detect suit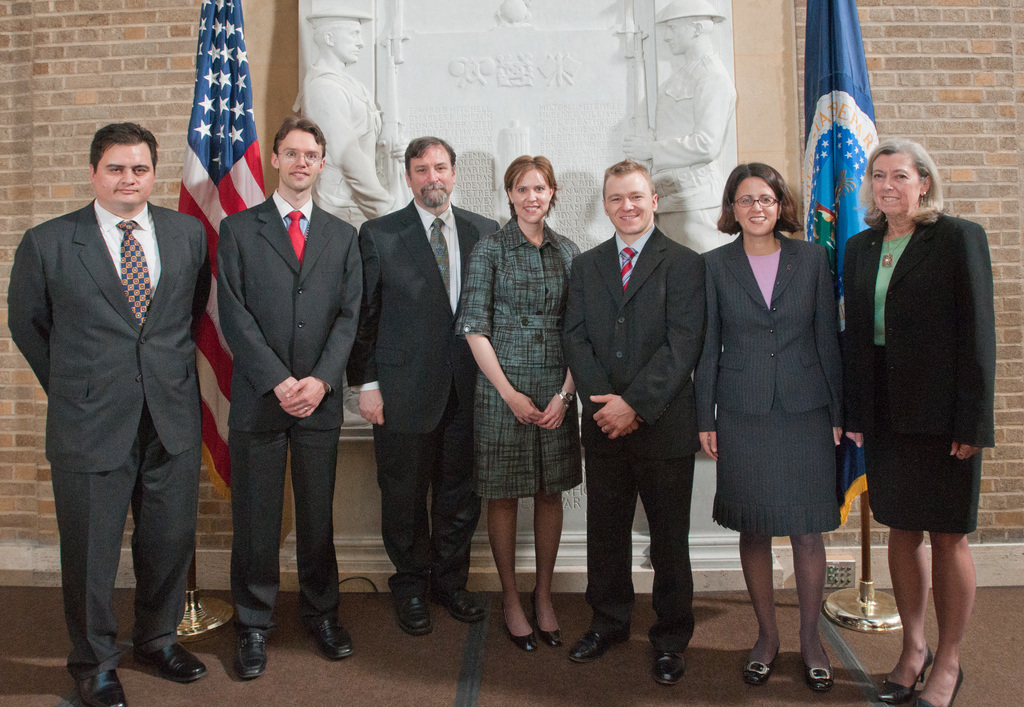
left=347, top=199, right=499, bottom=595
